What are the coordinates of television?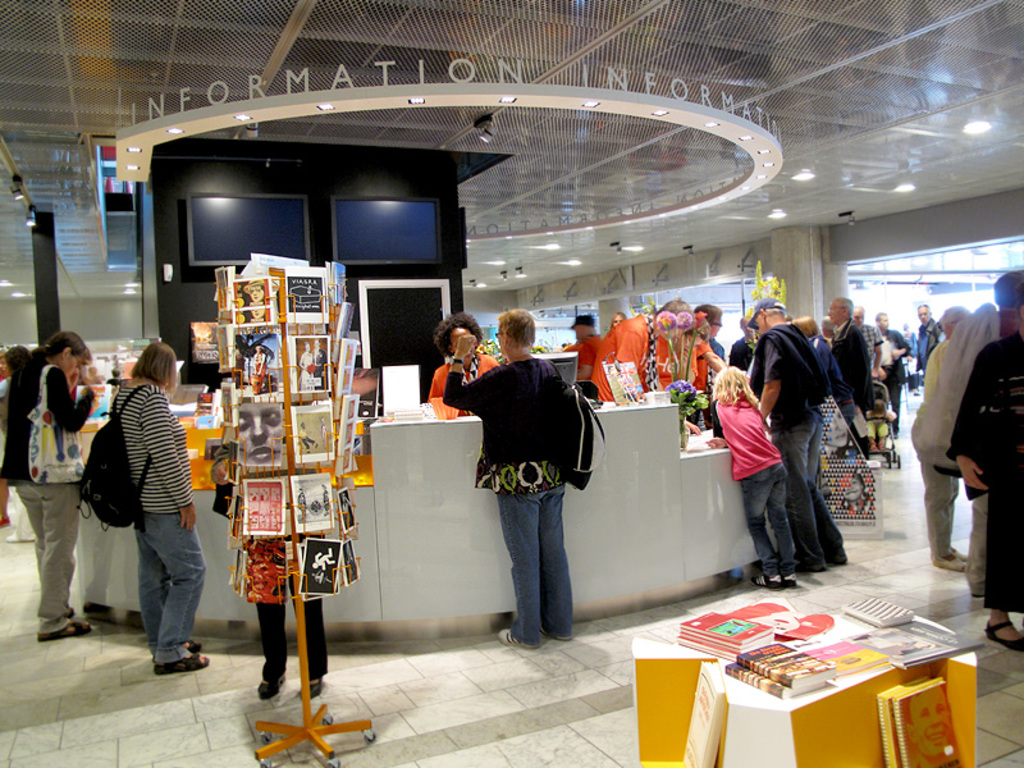
left=187, top=193, right=311, bottom=270.
